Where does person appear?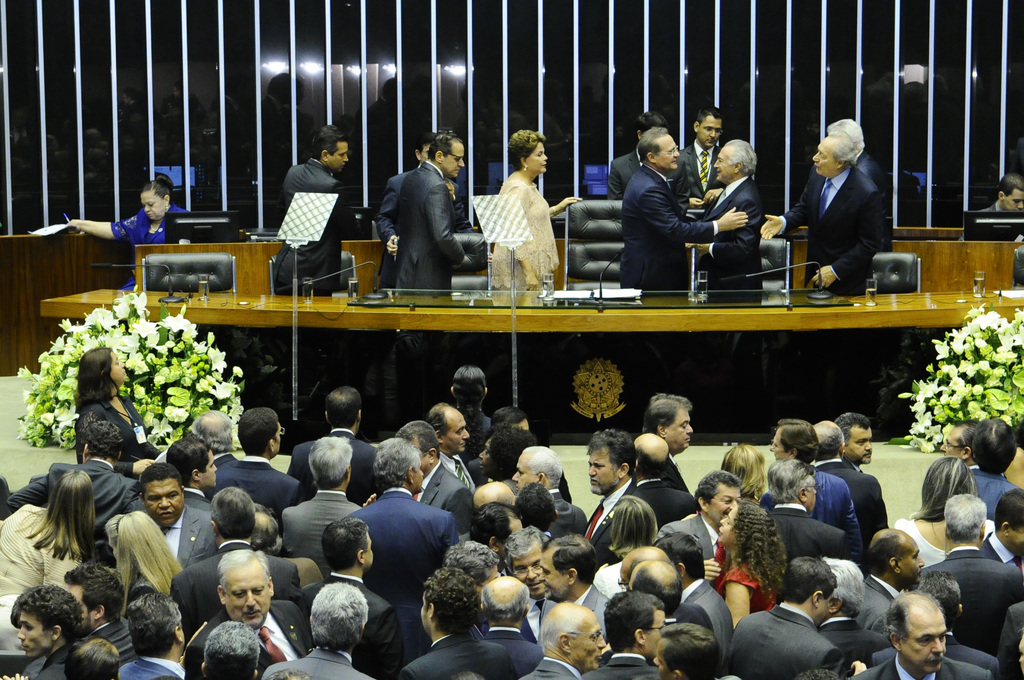
Appears at bbox(676, 109, 722, 202).
